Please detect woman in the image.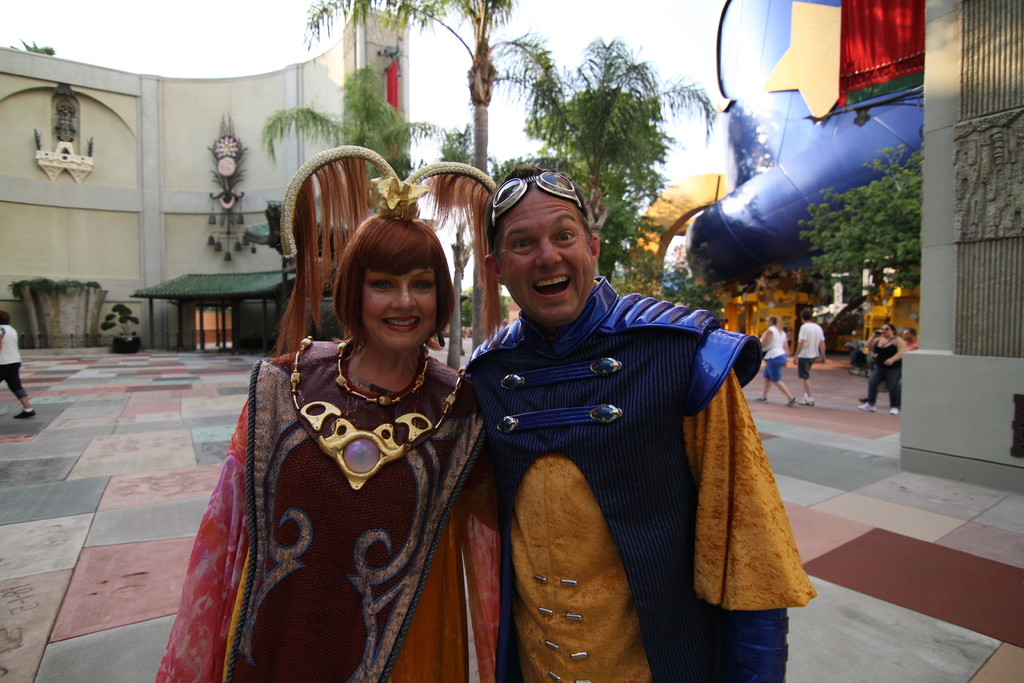
855,321,904,412.
